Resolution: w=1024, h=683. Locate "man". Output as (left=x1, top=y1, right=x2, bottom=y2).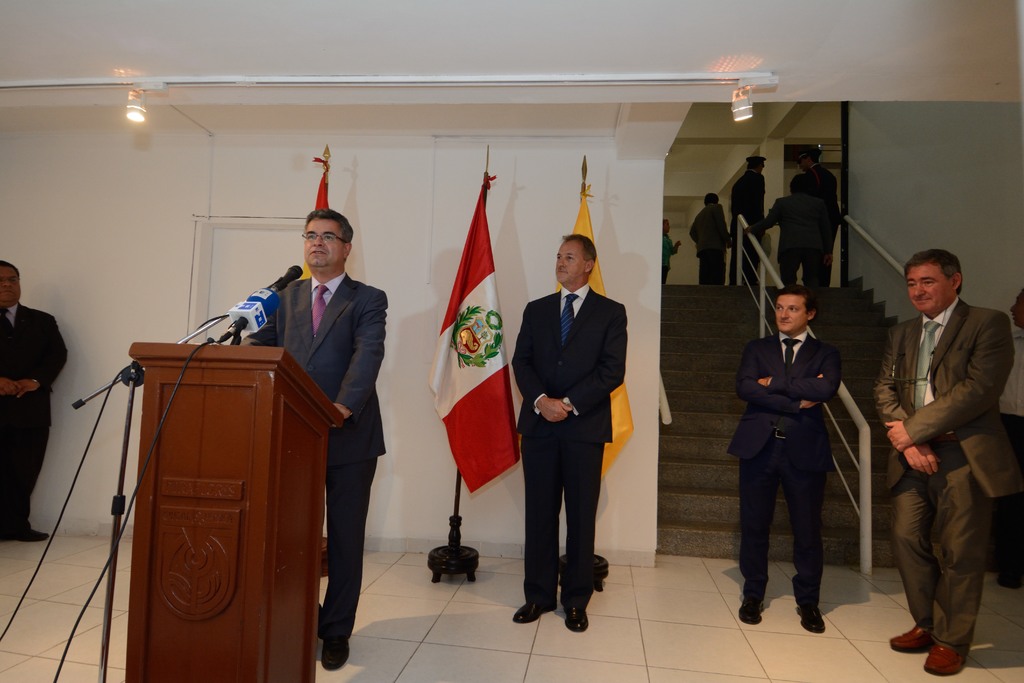
(left=874, top=221, right=1013, bottom=664).
